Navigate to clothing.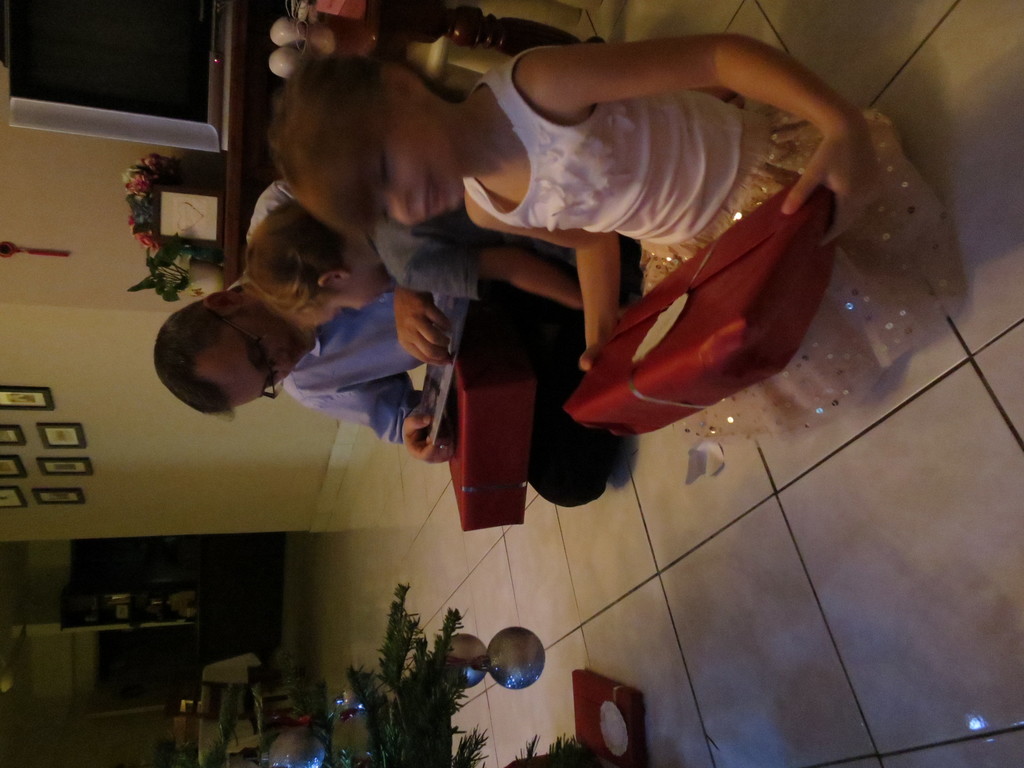
Navigation target: <box>273,184,406,447</box>.
